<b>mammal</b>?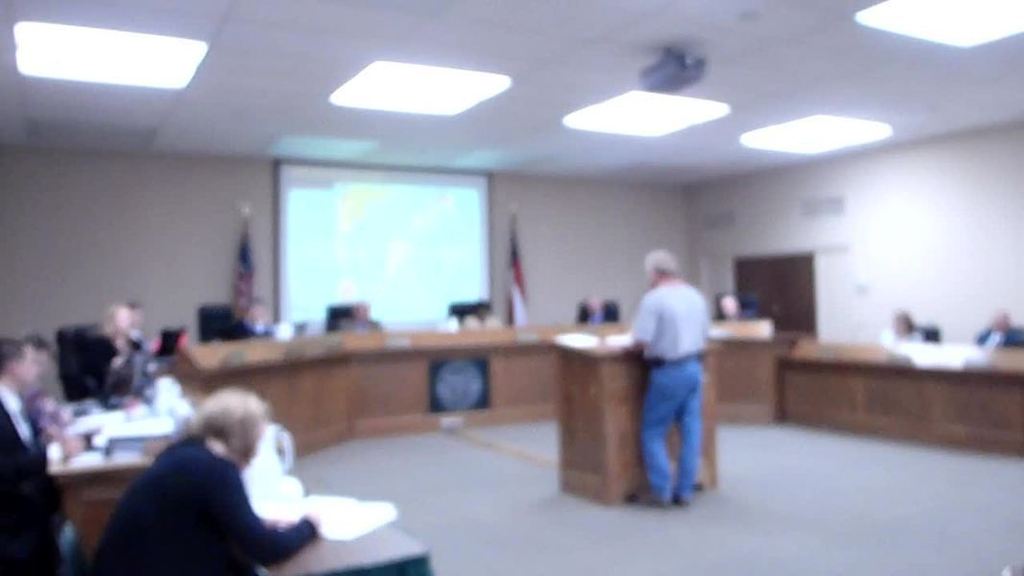
624:246:712:514
